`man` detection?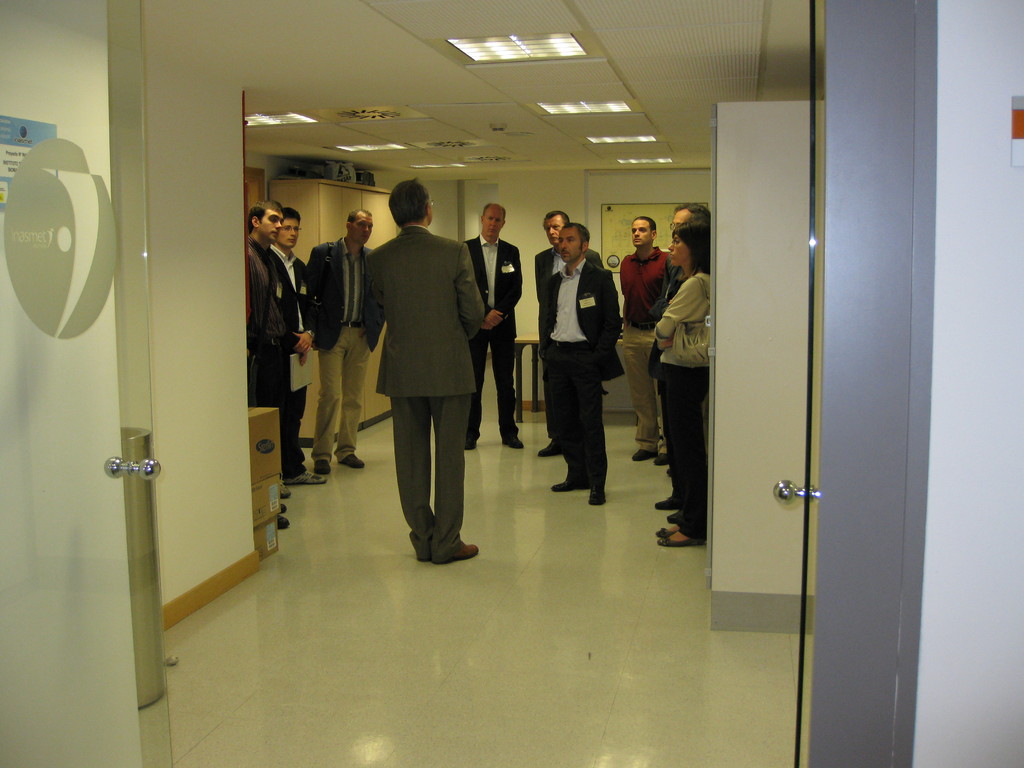
x1=361, y1=173, x2=492, y2=564
